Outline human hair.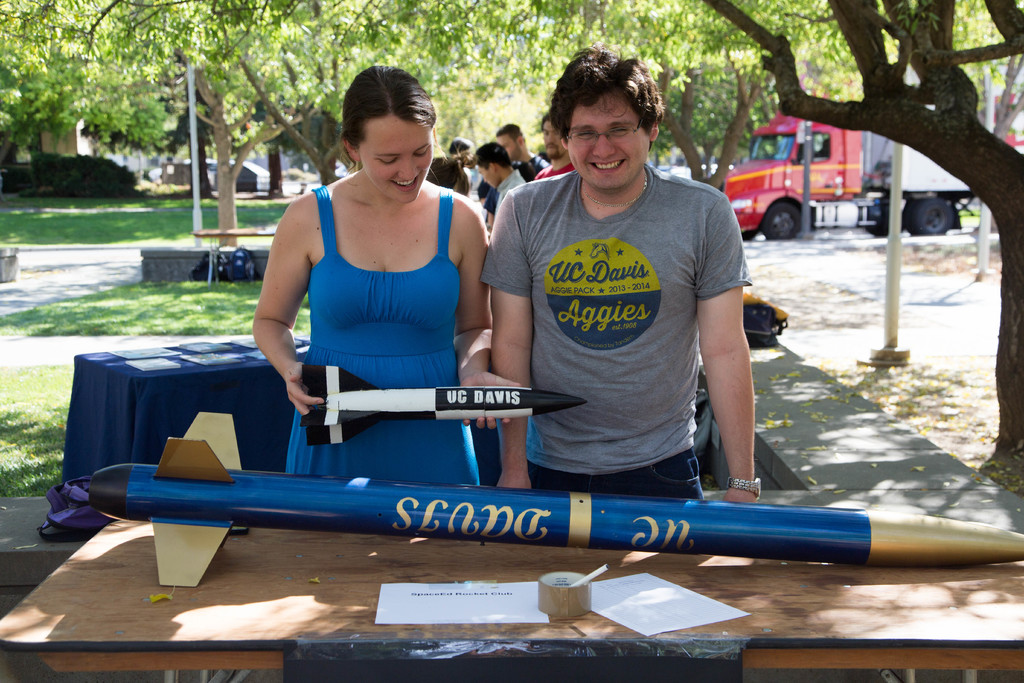
Outline: box(447, 142, 467, 151).
